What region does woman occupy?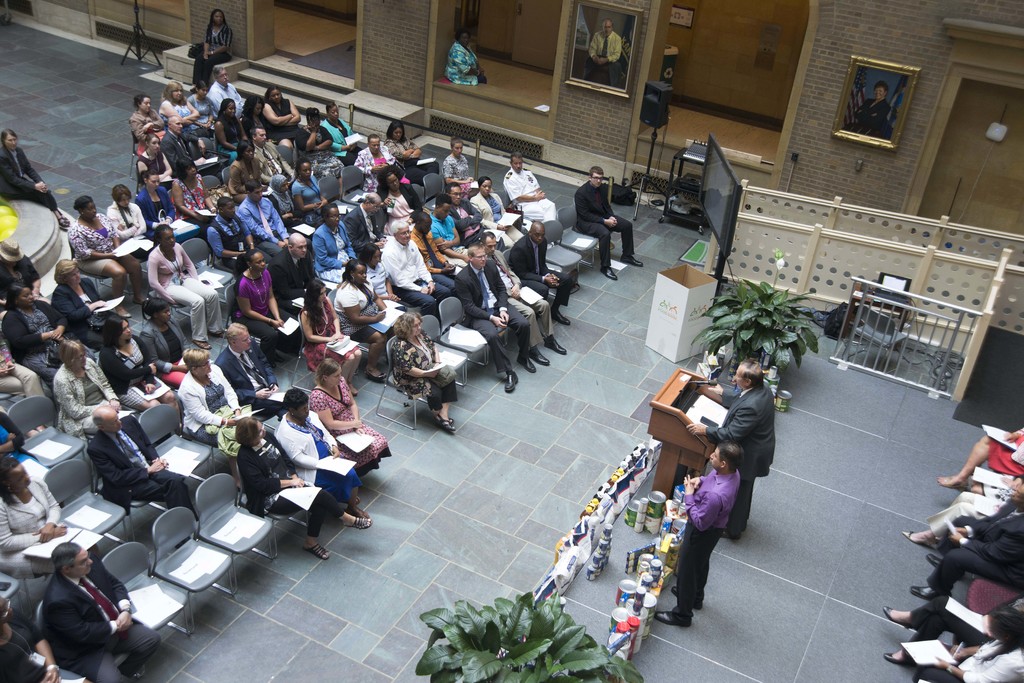
box(471, 176, 521, 247).
